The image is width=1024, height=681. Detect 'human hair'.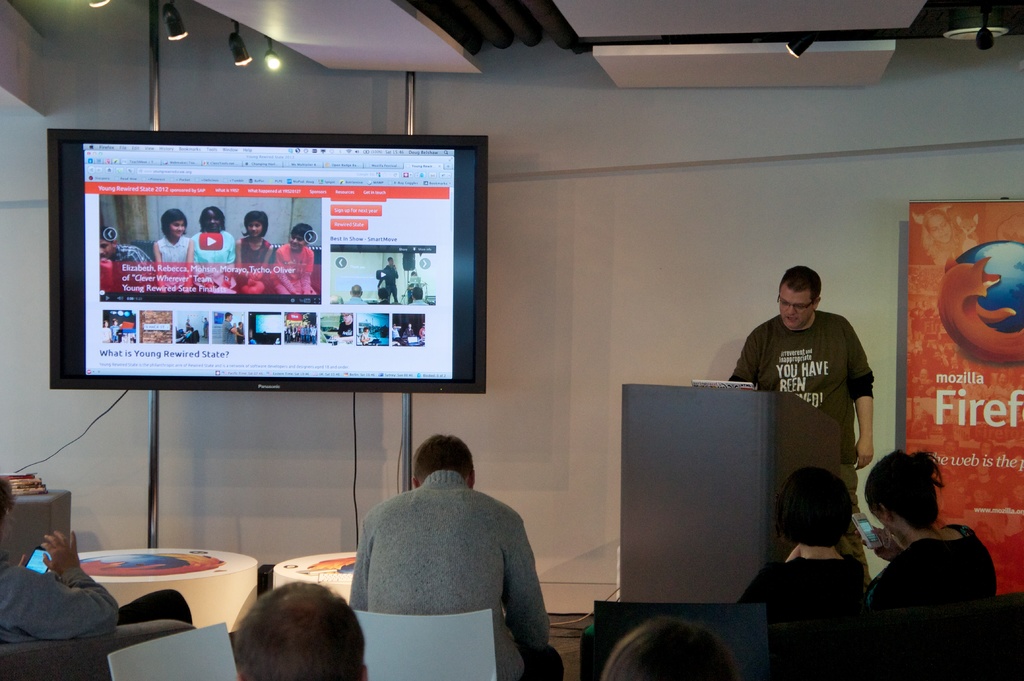
Detection: <bbox>775, 463, 855, 552</bbox>.
